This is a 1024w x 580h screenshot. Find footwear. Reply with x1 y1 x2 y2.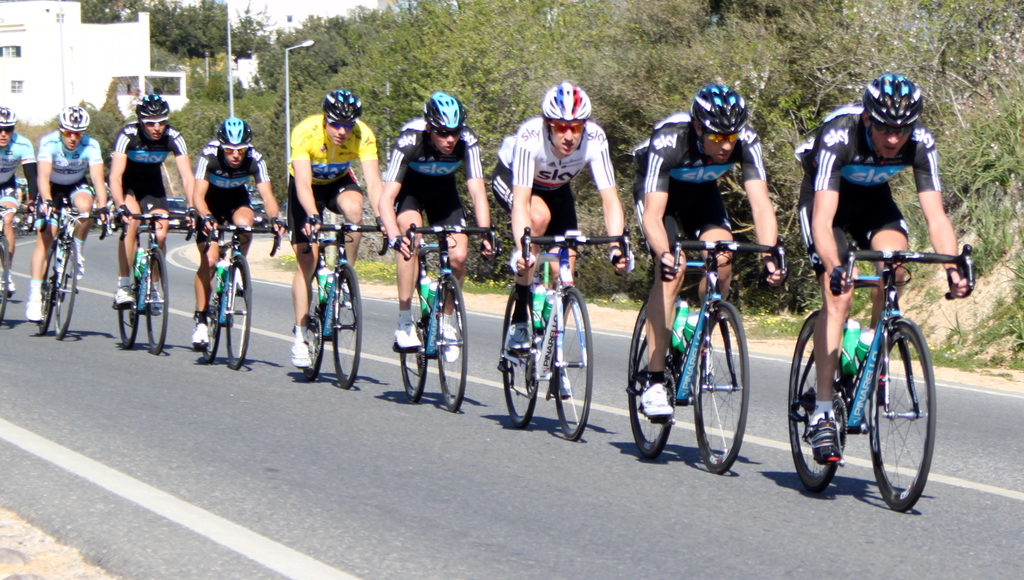
150 280 171 316.
